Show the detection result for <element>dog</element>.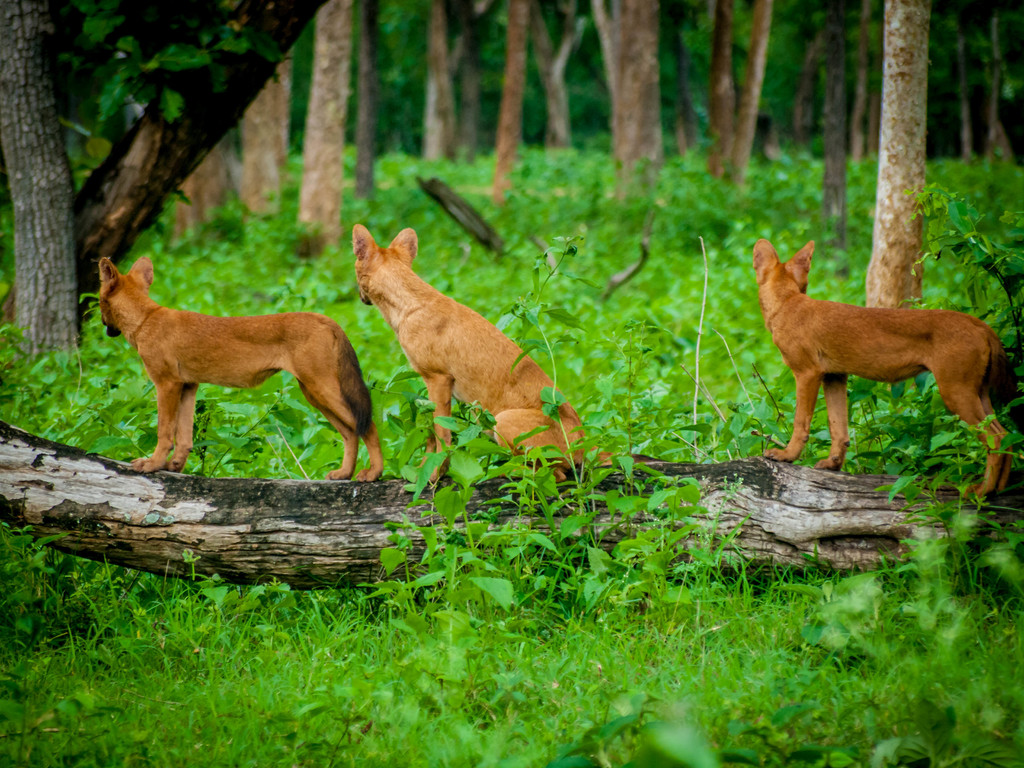
102, 259, 396, 472.
